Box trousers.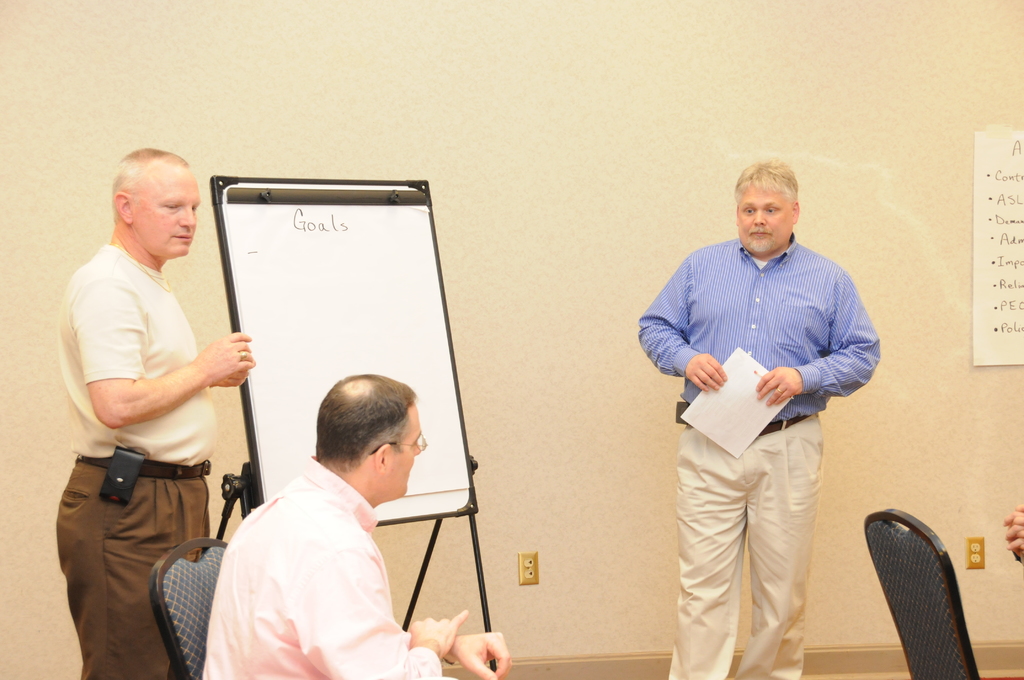
(692,407,858,651).
